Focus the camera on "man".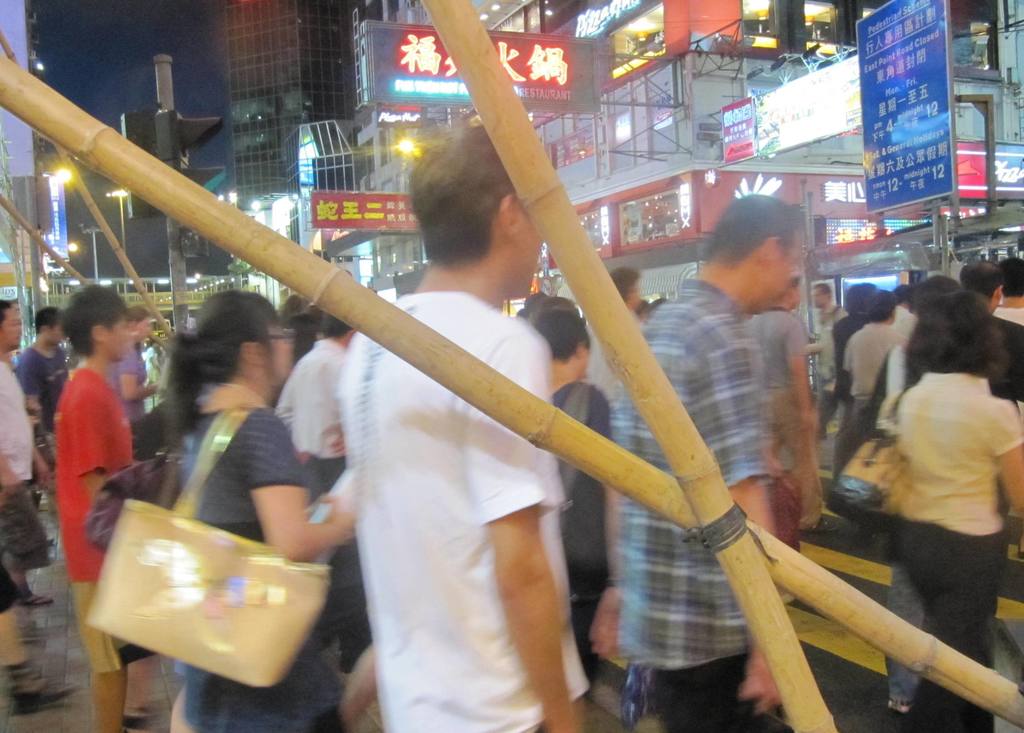
Focus region: [587, 263, 644, 398].
